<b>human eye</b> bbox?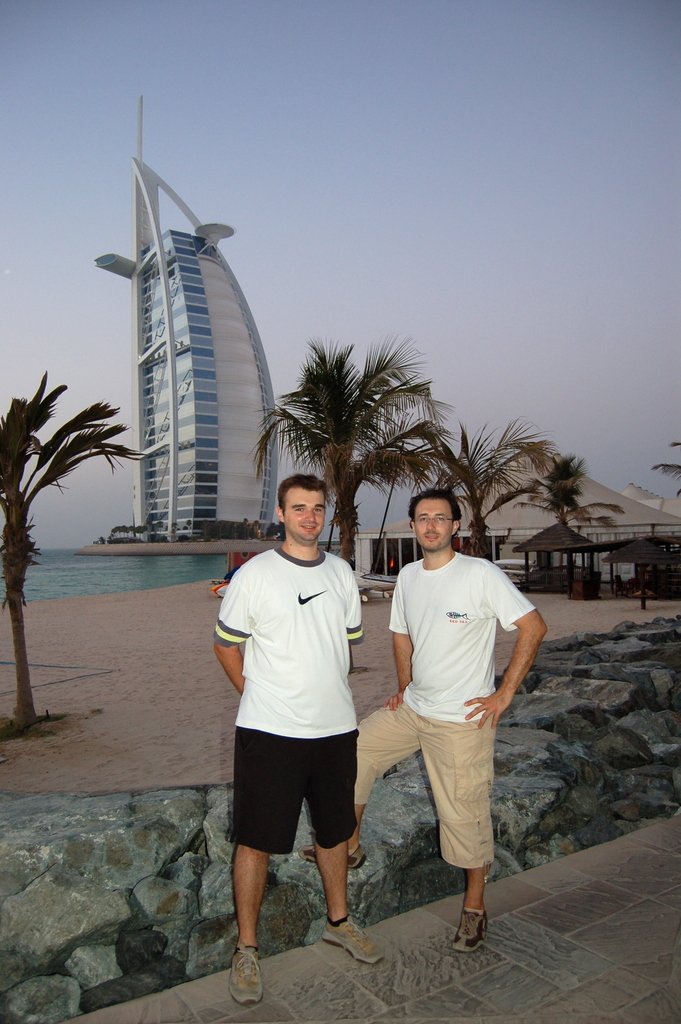
435,514,445,521
